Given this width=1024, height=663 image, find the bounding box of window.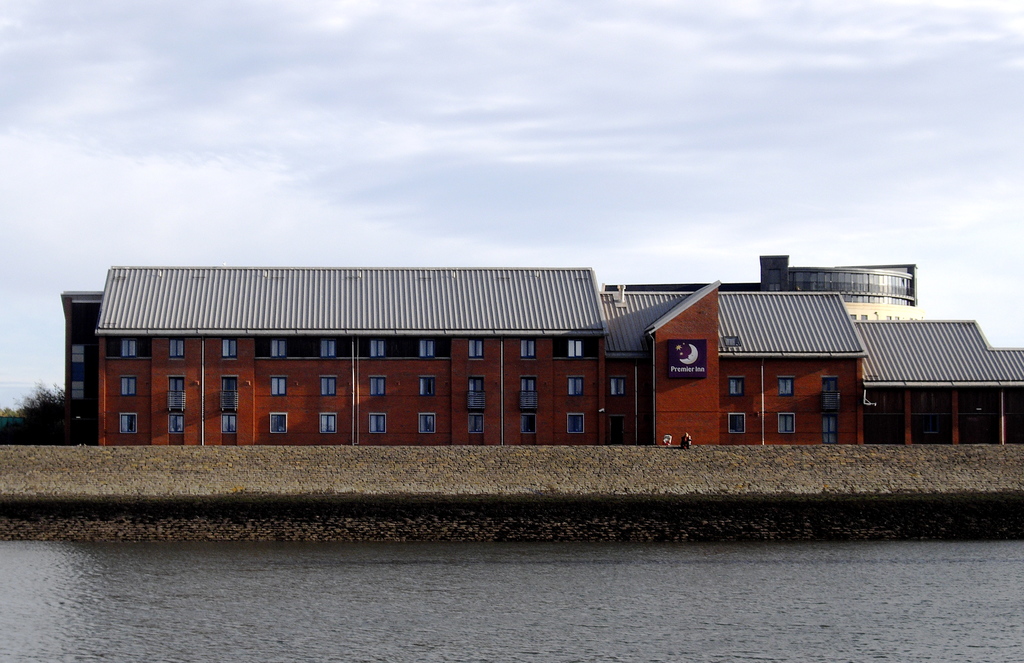
118,376,134,391.
